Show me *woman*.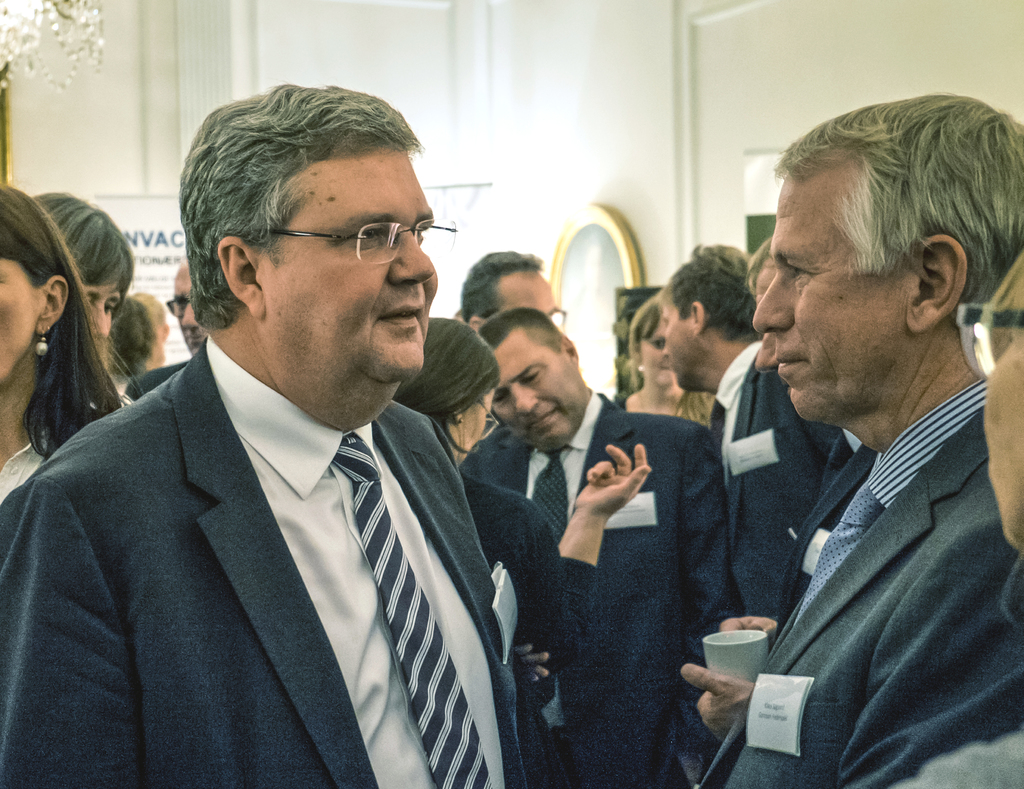
*woman* is here: 1,175,132,493.
